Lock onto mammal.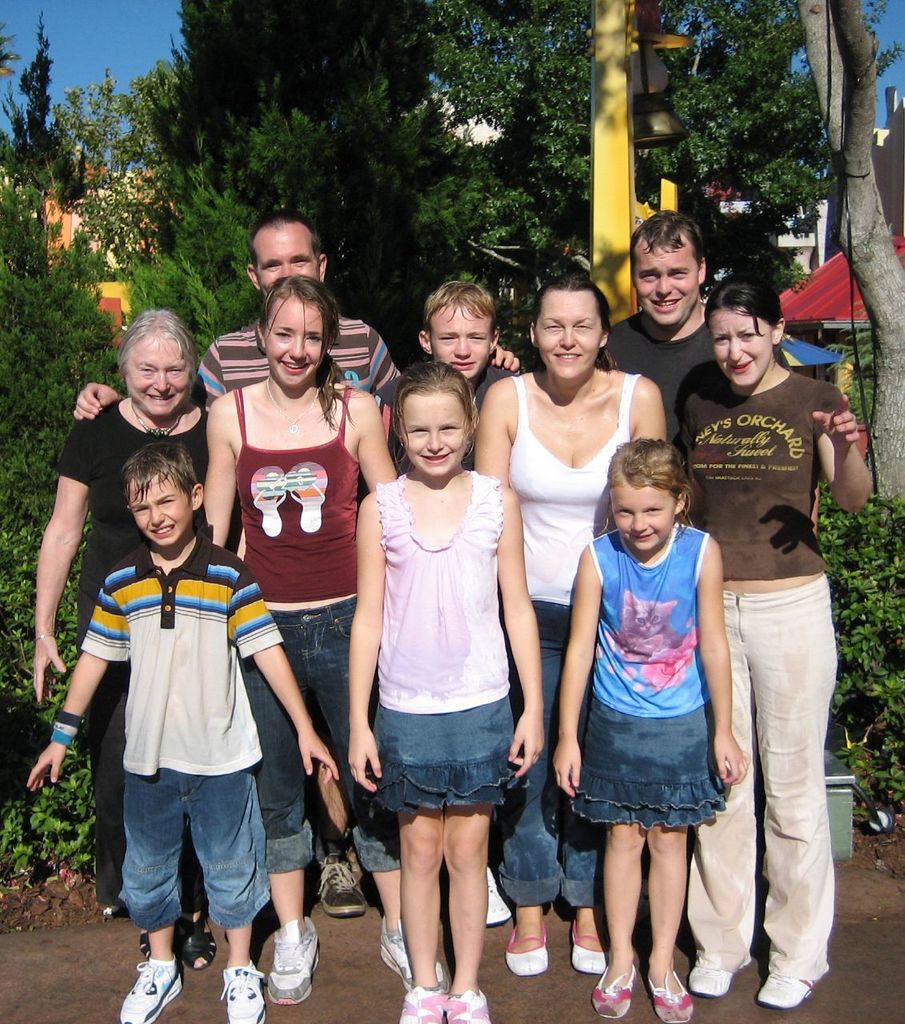
Locked: (28, 440, 341, 1023).
